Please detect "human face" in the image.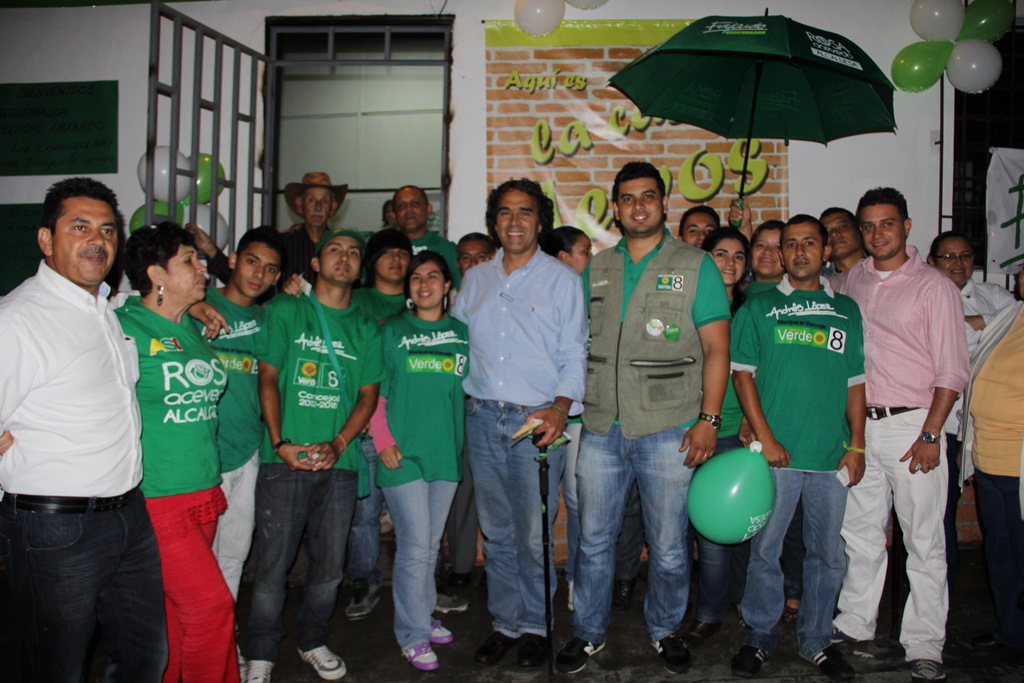
933/240/973/288.
